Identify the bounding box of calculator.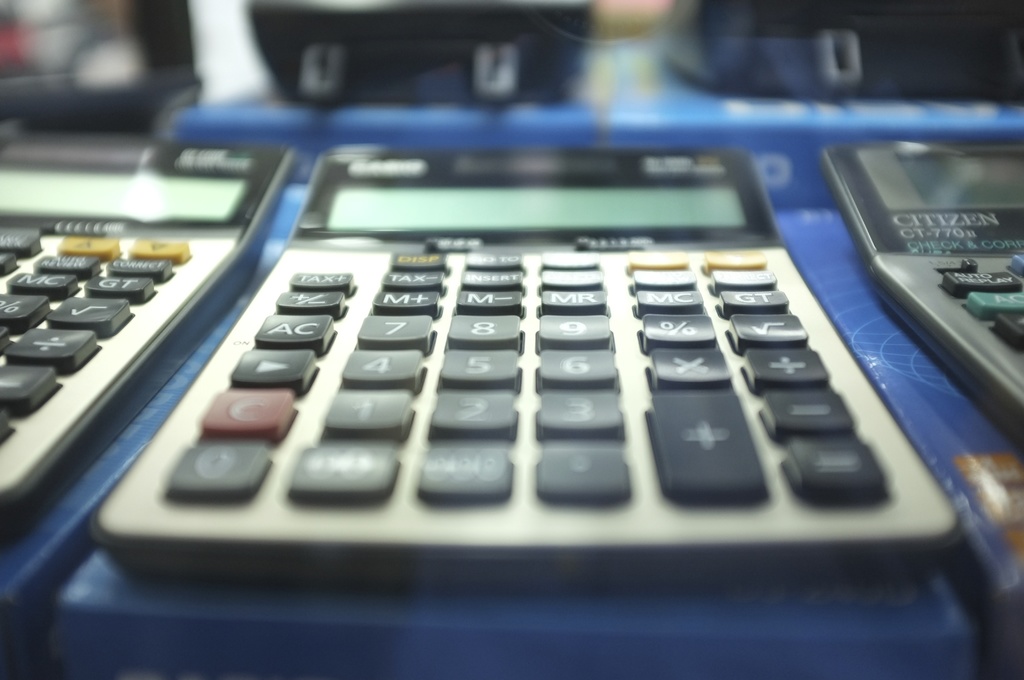
Rect(84, 140, 976, 588).
